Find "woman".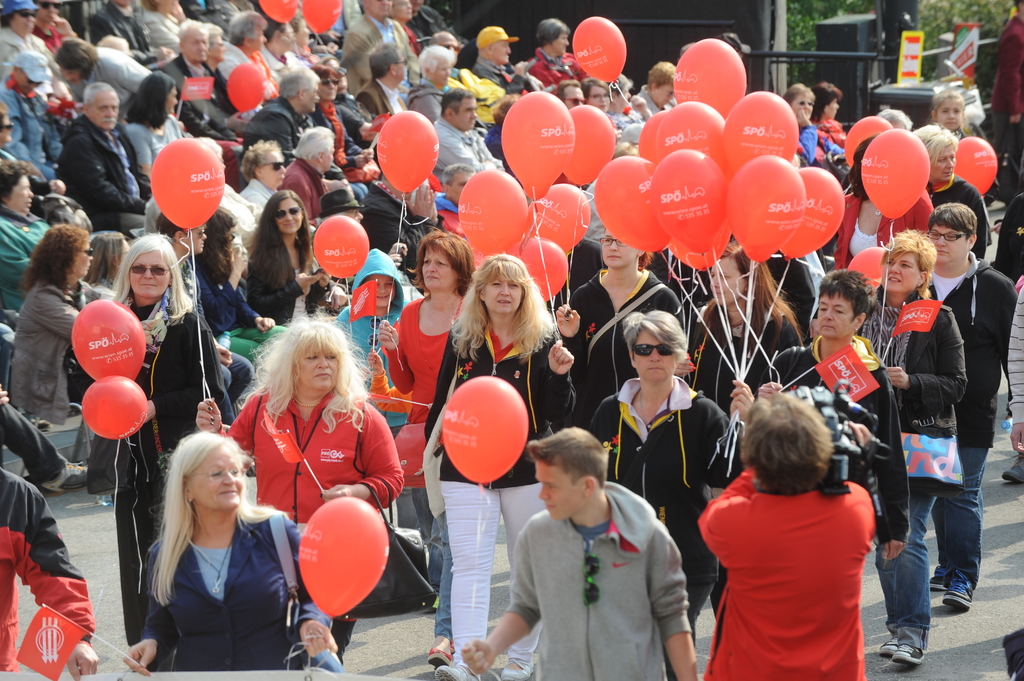
rect(589, 310, 731, 680).
